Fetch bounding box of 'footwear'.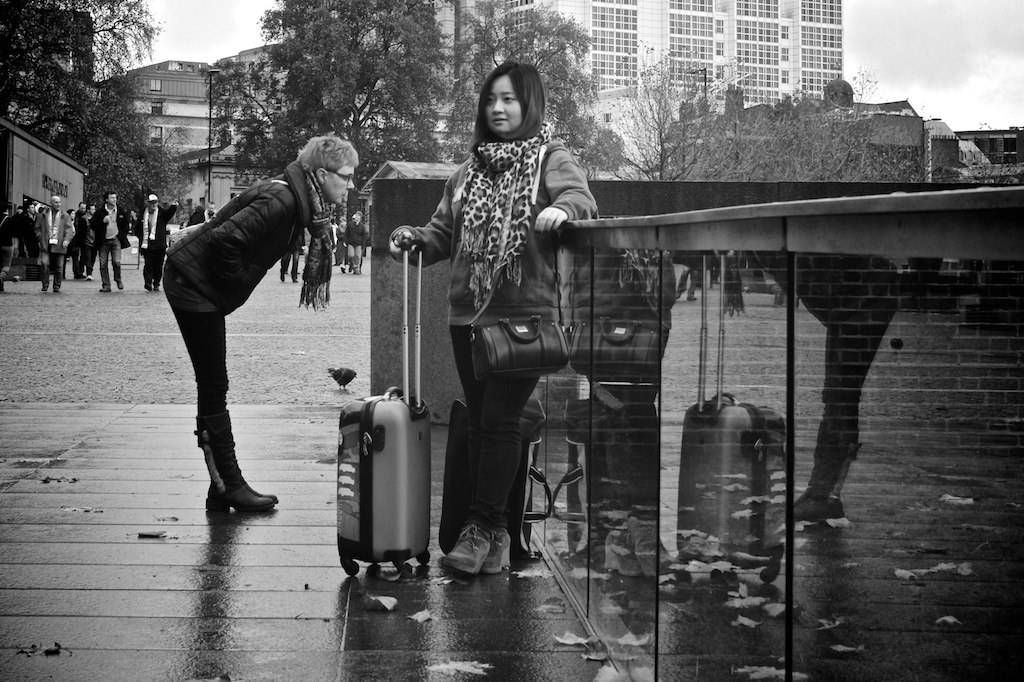
Bbox: {"x1": 142, "y1": 279, "x2": 149, "y2": 288}.
